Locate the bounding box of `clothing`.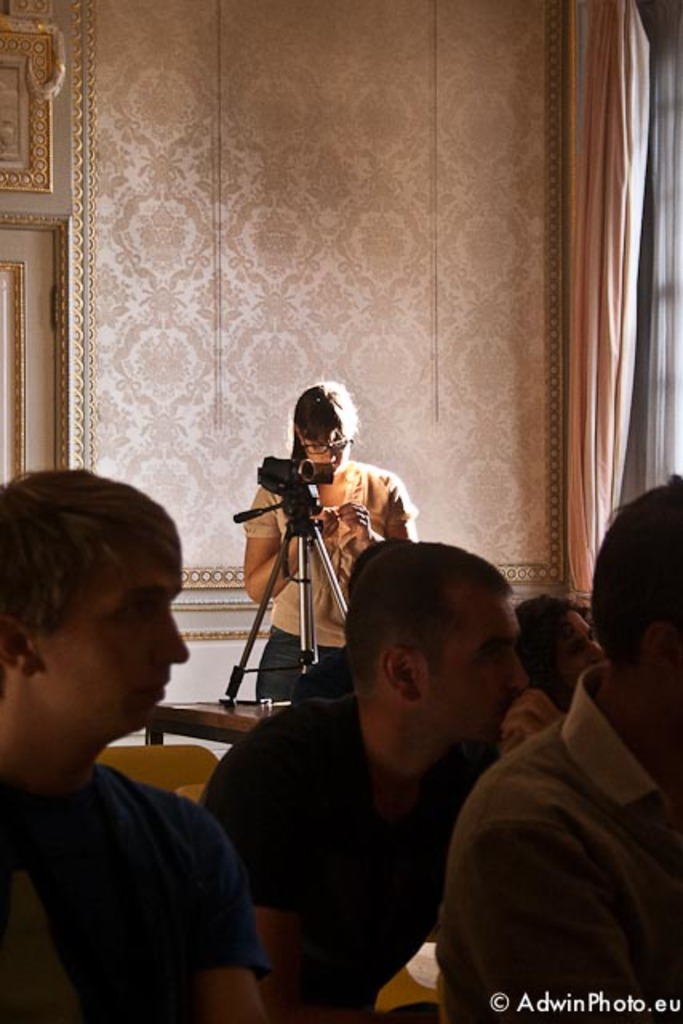
Bounding box: left=0, top=766, right=264, bottom=1022.
